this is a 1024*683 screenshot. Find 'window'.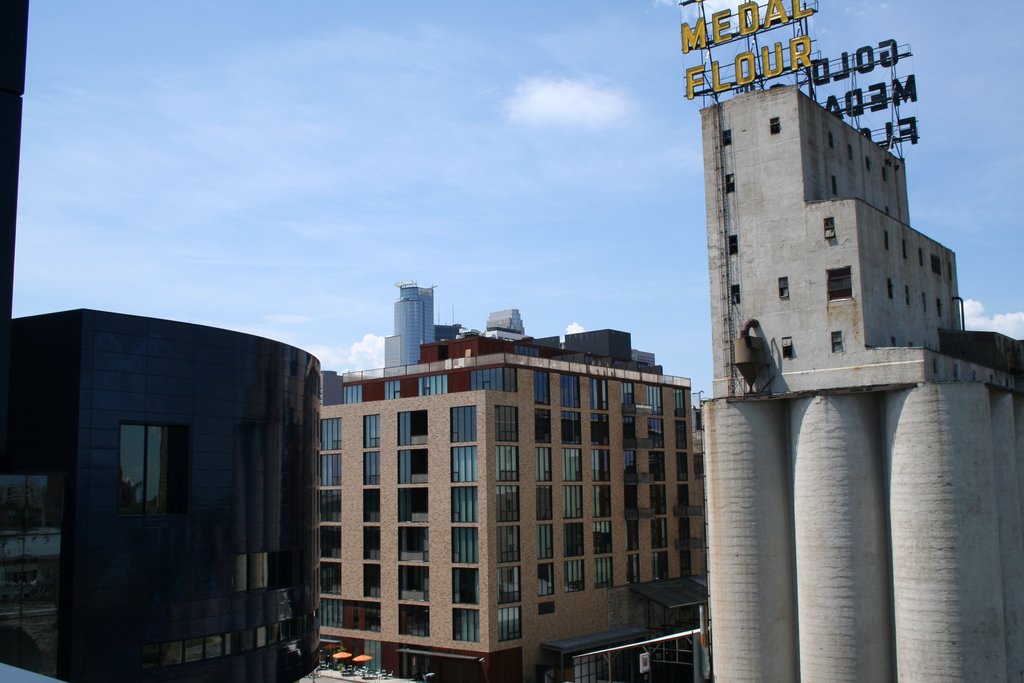
Bounding box: select_region(364, 450, 381, 484).
